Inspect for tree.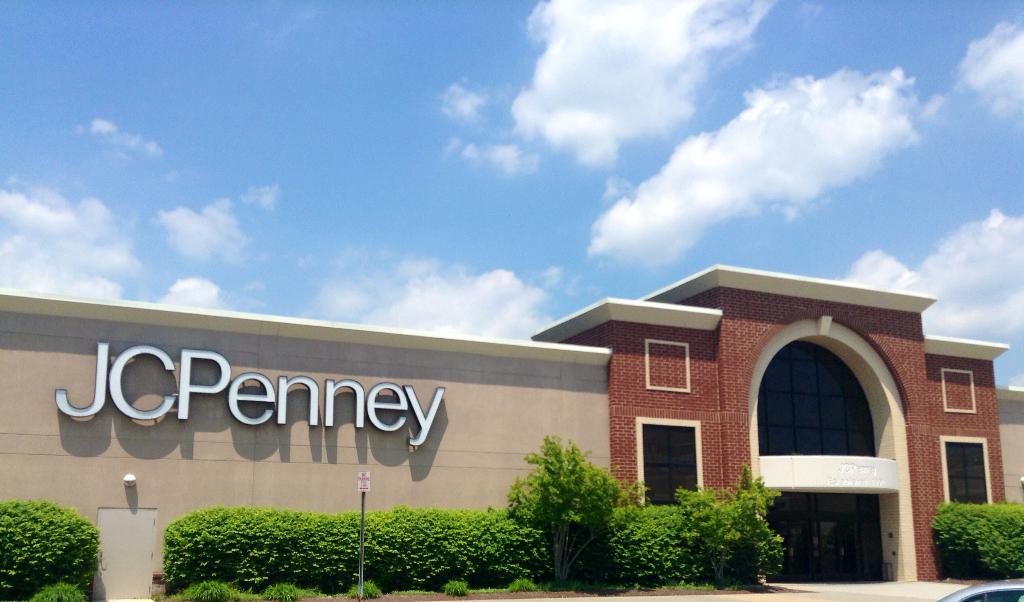
Inspection: [680, 468, 775, 580].
